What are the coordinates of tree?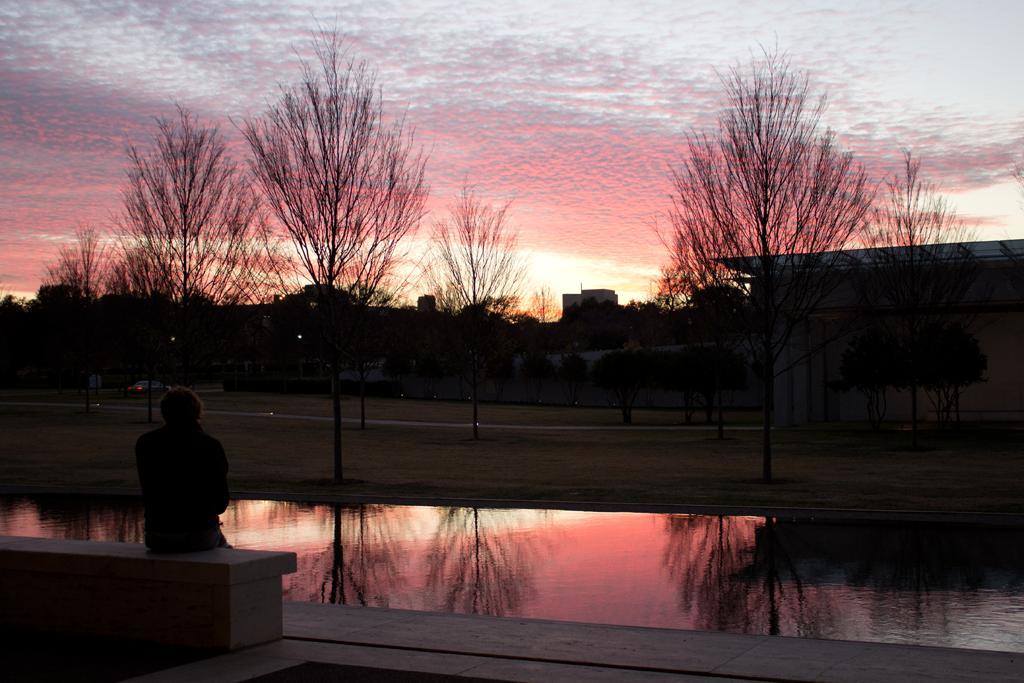
l=91, t=93, r=282, b=396.
